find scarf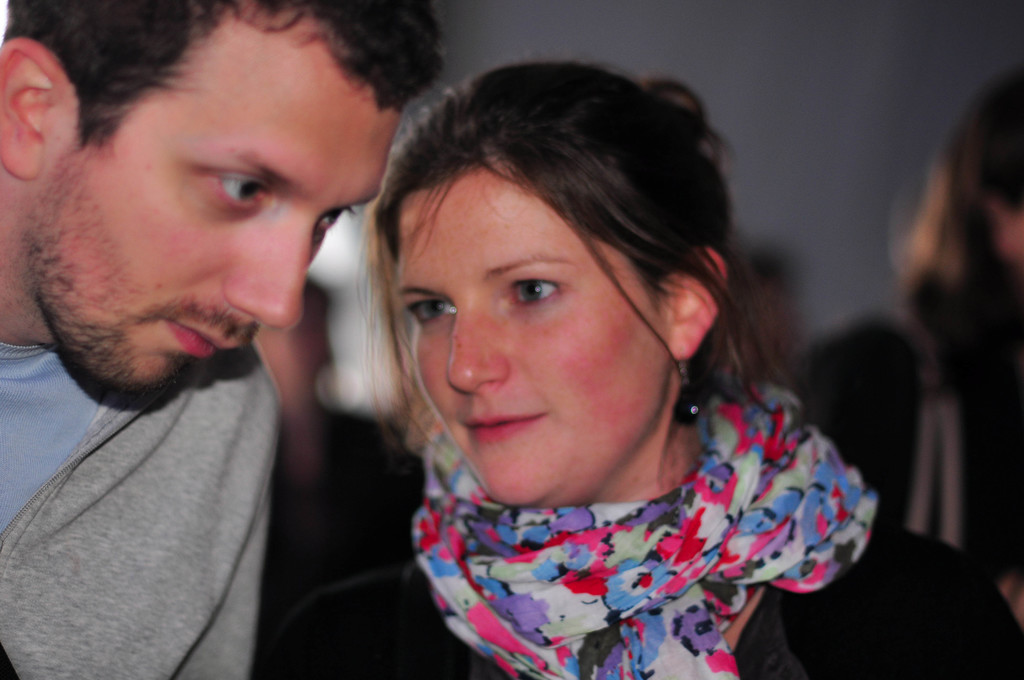
414, 375, 880, 679
